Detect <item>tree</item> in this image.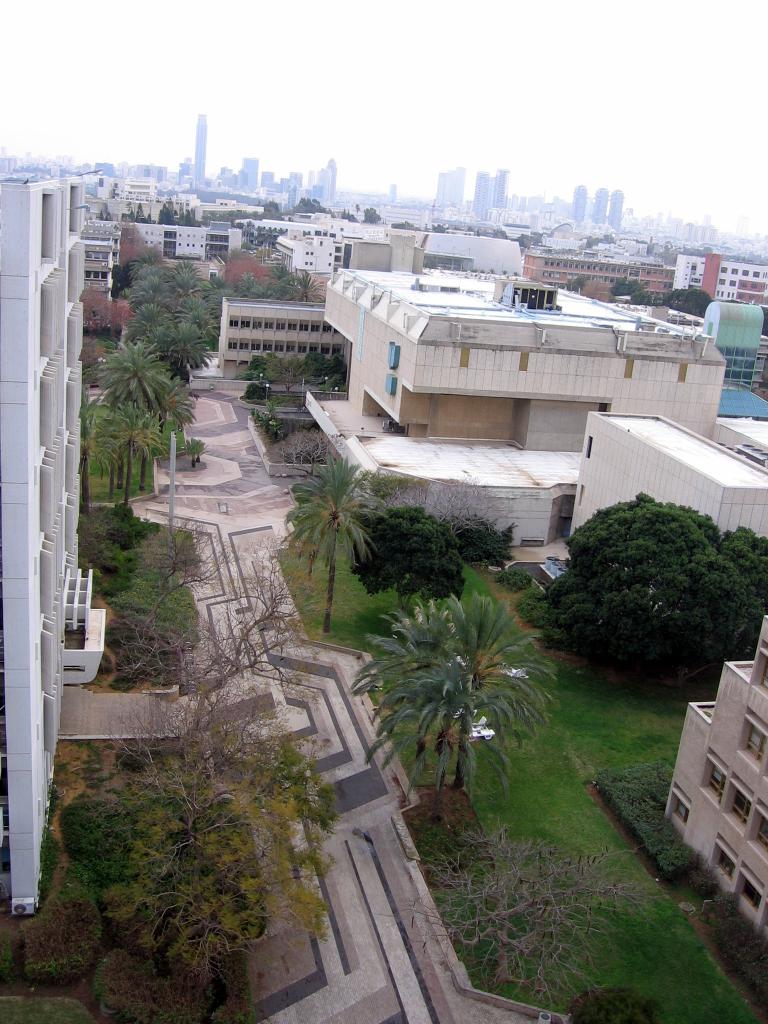
Detection: BBox(540, 472, 742, 670).
